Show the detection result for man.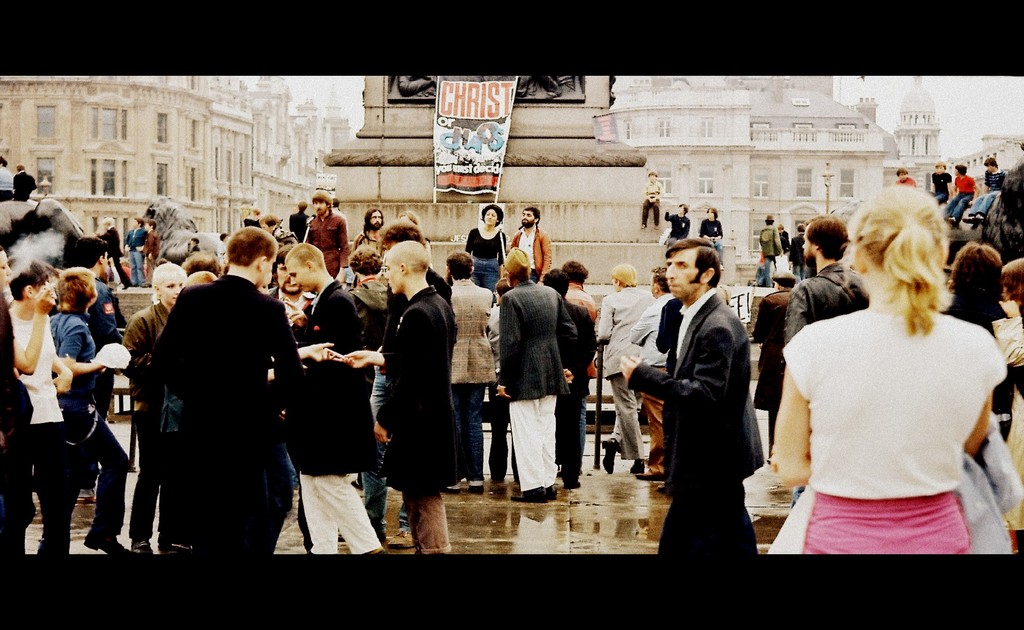
bbox=[787, 222, 810, 278].
